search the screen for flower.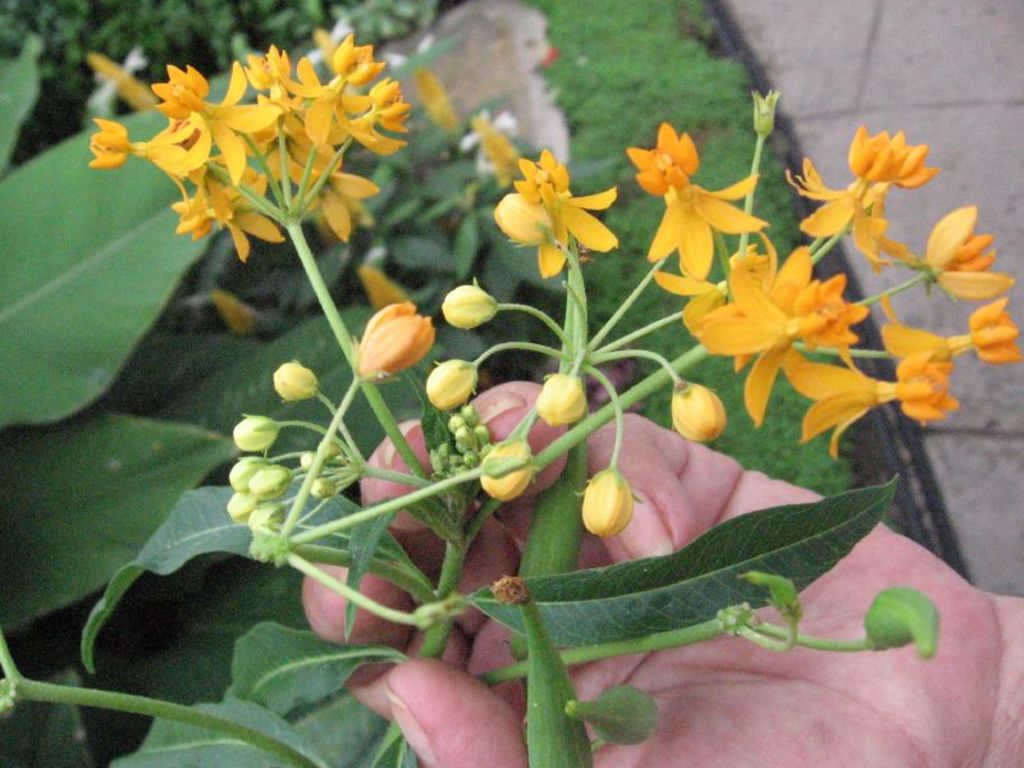
Found at bbox=(879, 294, 969, 387).
